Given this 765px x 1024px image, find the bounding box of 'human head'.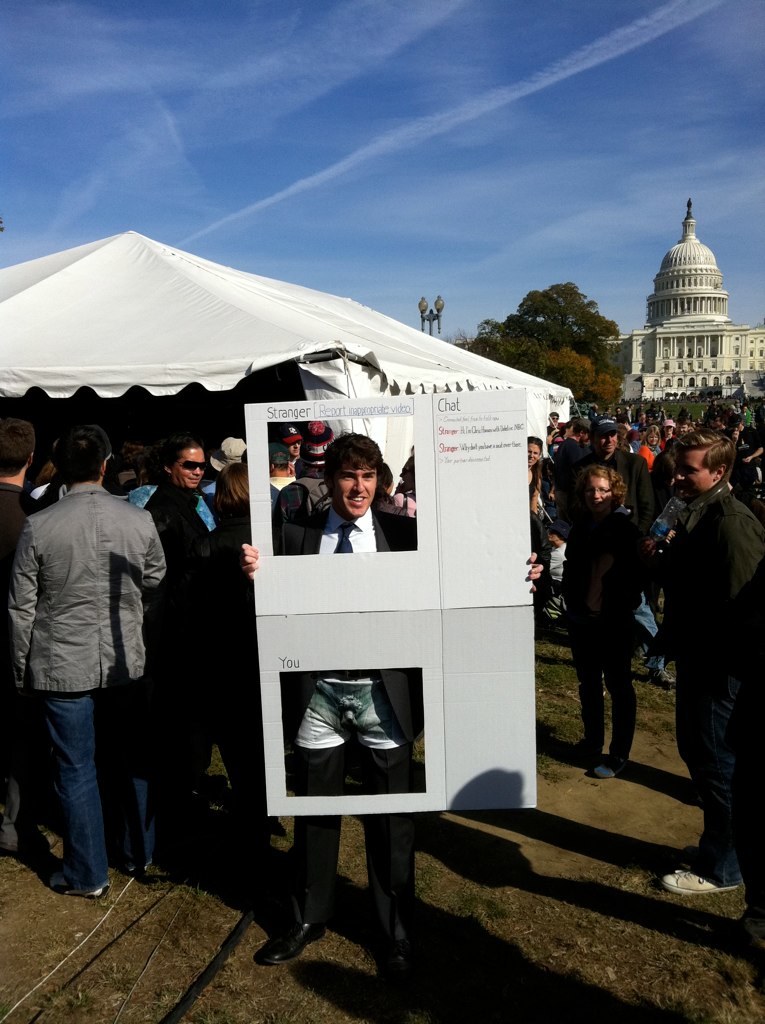
266:441:289:478.
